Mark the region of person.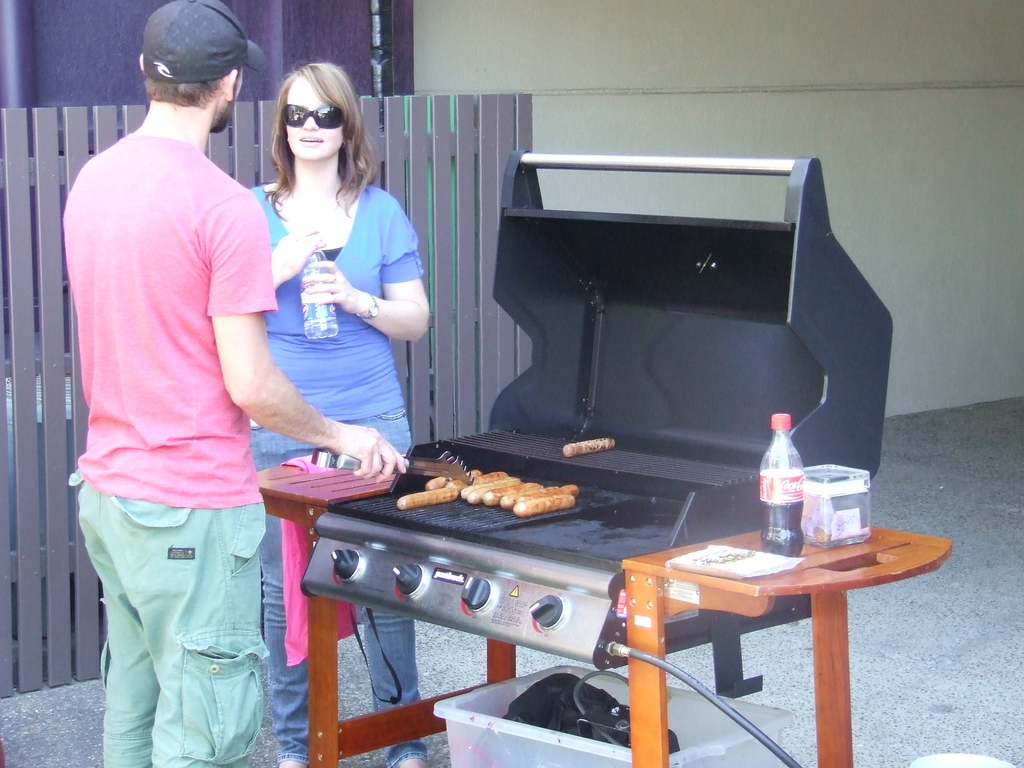
Region: x1=248, y1=59, x2=428, y2=766.
